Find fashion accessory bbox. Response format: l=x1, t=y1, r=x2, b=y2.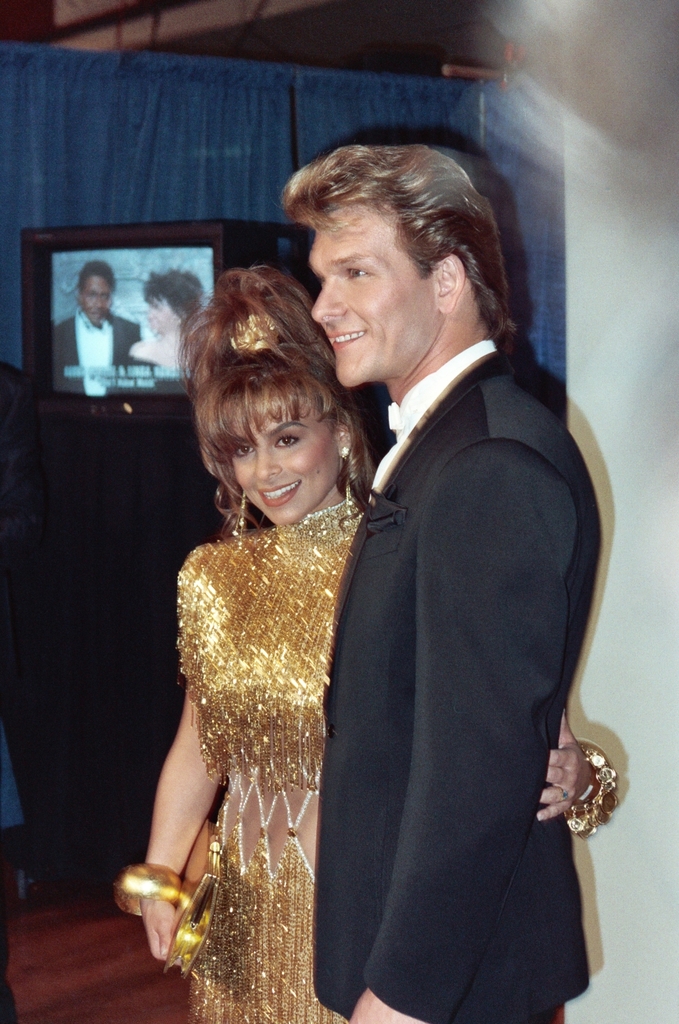
l=236, t=491, r=246, b=540.
